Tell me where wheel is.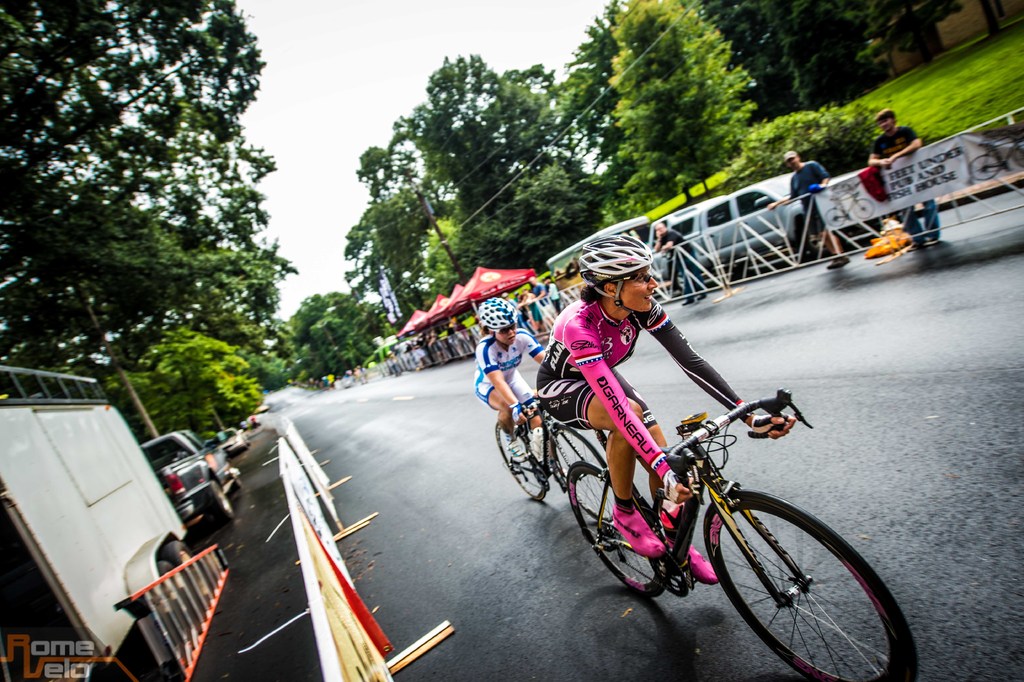
wheel is at bbox=(225, 464, 241, 489).
